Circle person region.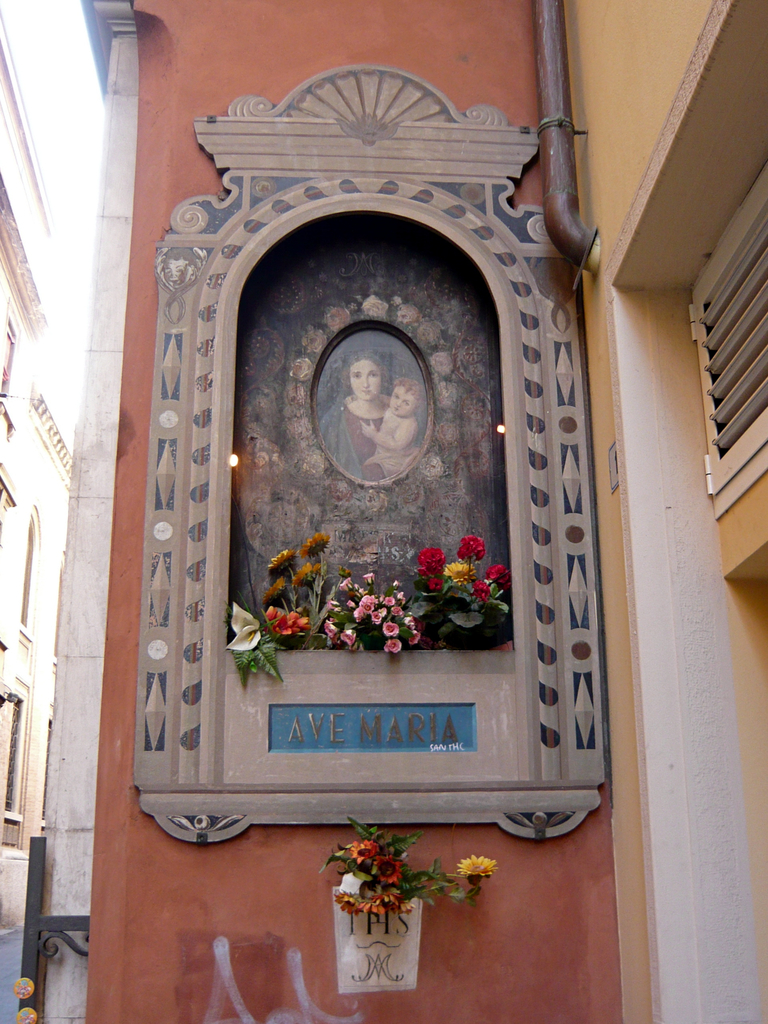
Region: (356, 376, 421, 482).
